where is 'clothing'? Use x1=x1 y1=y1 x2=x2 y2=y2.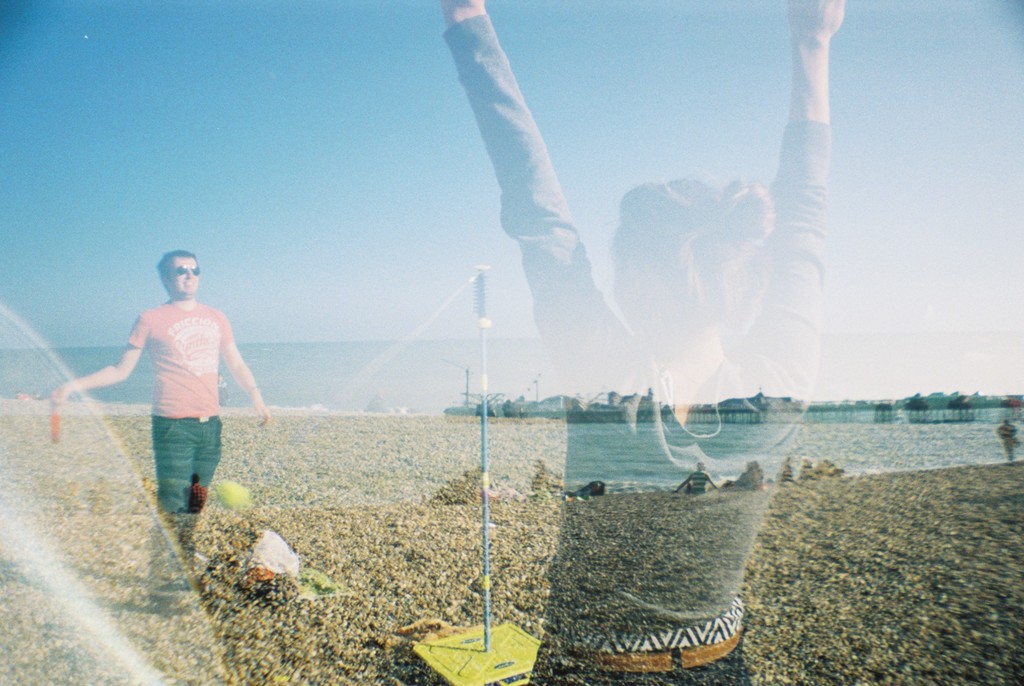
x1=436 y1=8 x2=842 y2=675.
